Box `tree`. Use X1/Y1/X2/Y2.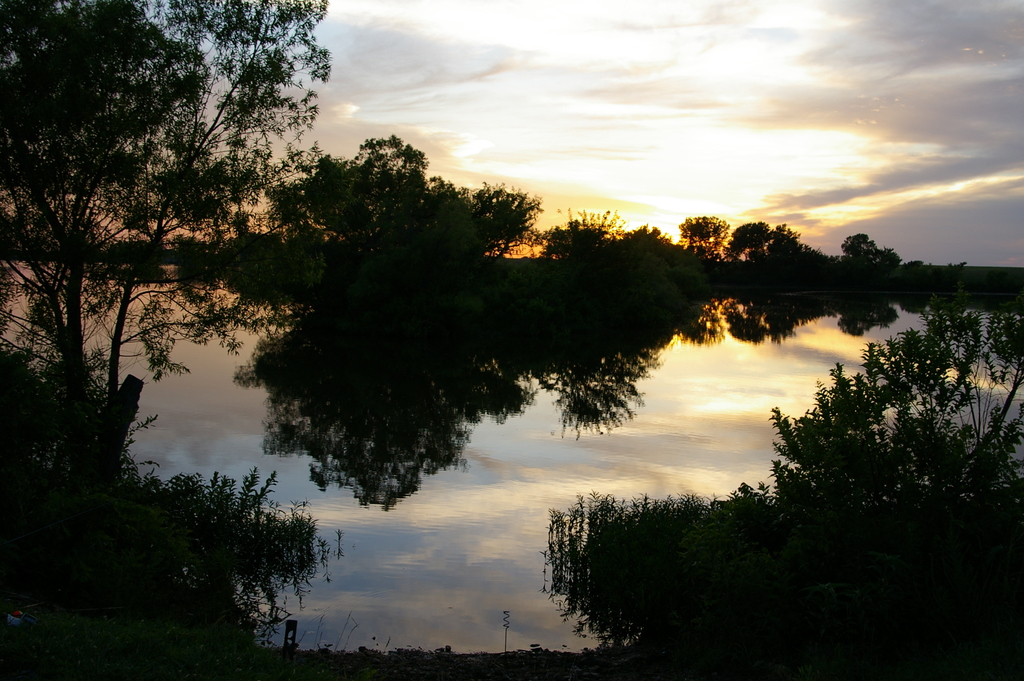
3/0/223/255.
